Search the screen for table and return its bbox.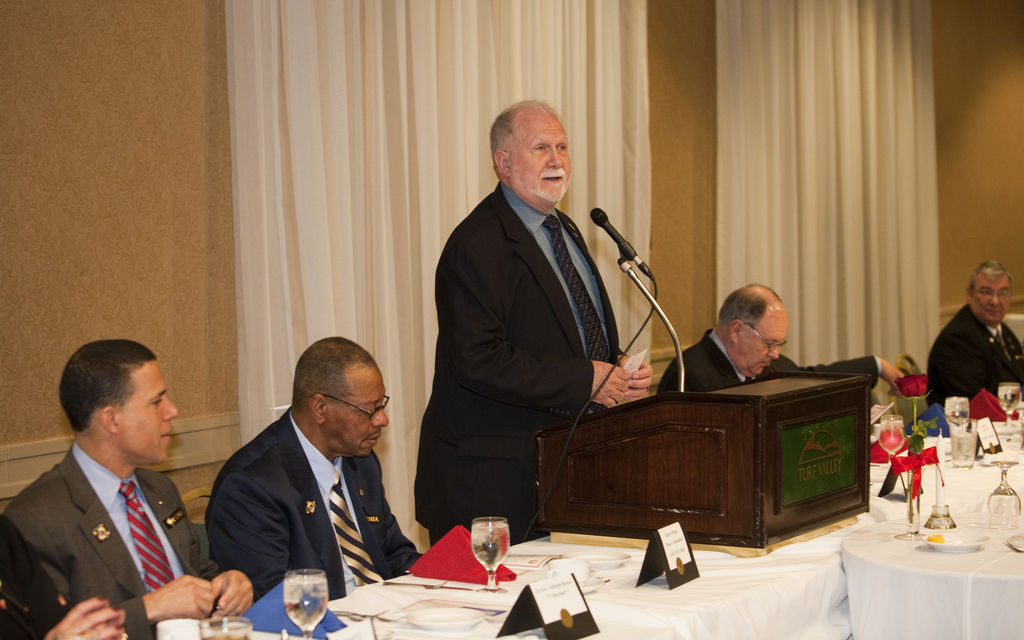
Found: pyautogui.locateOnScreen(253, 532, 843, 639).
